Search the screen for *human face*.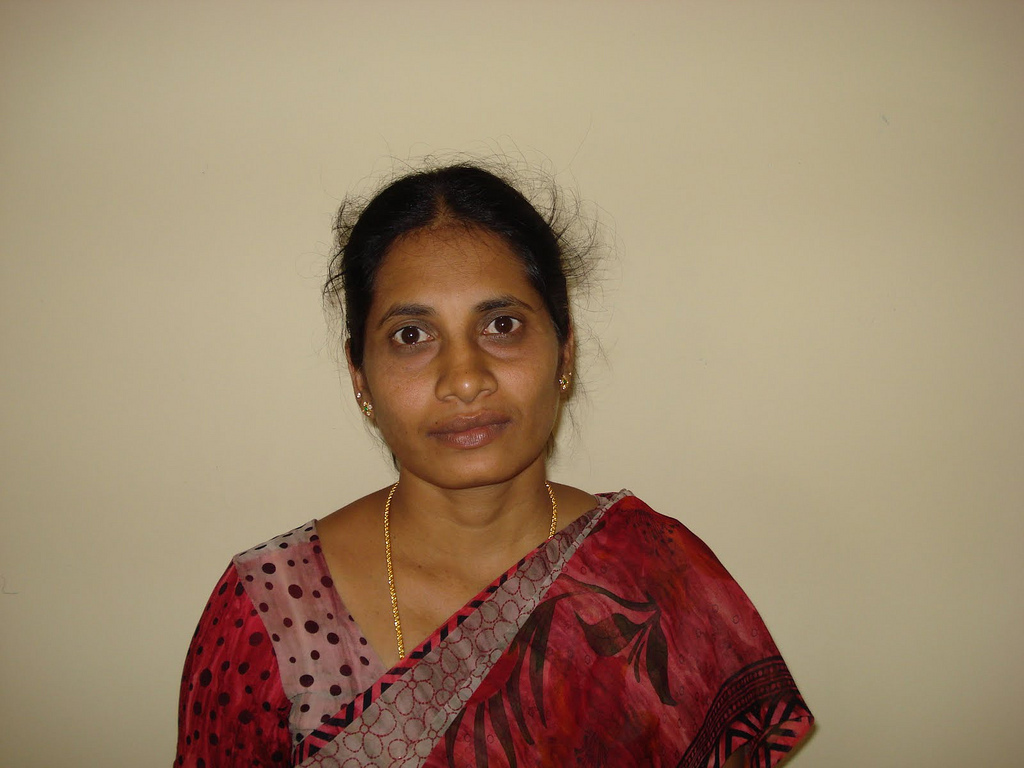
Found at crop(348, 230, 558, 481).
